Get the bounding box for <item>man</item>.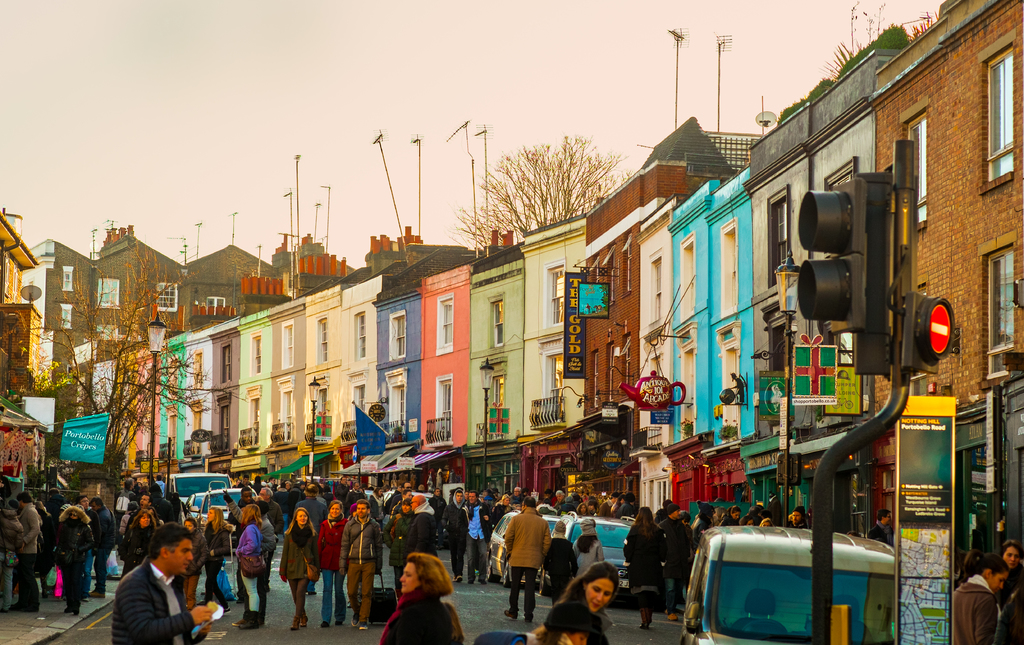
868:510:894:543.
